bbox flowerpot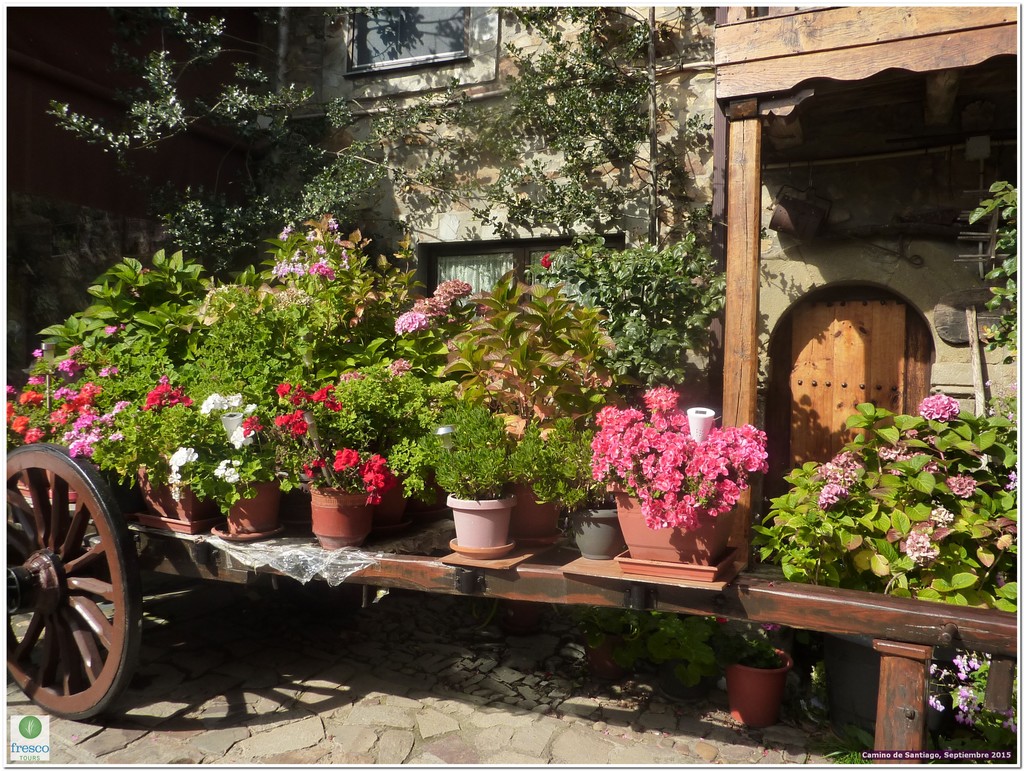
box=[603, 483, 737, 566]
